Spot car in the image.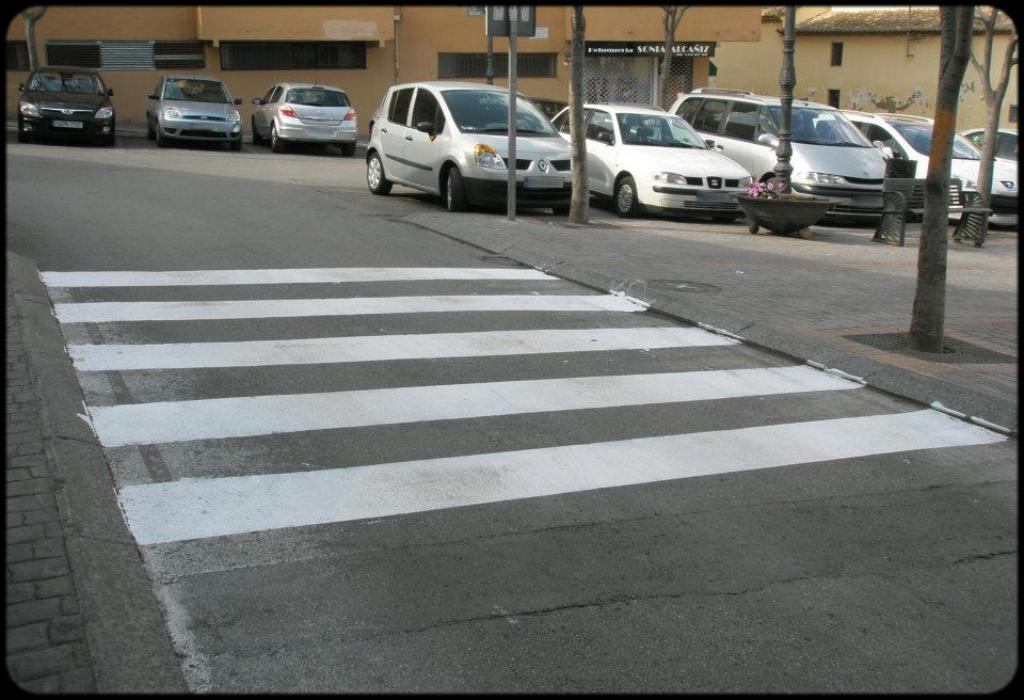
car found at box(661, 84, 885, 219).
